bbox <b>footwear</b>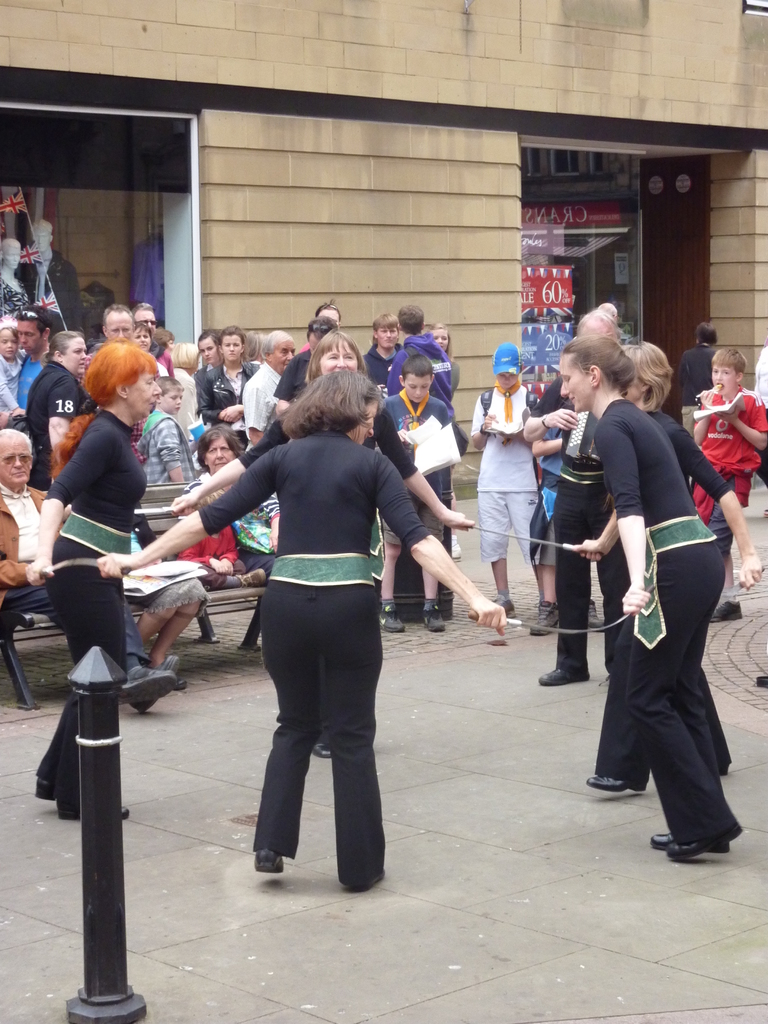
(left=529, top=596, right=558, bottom=636)
